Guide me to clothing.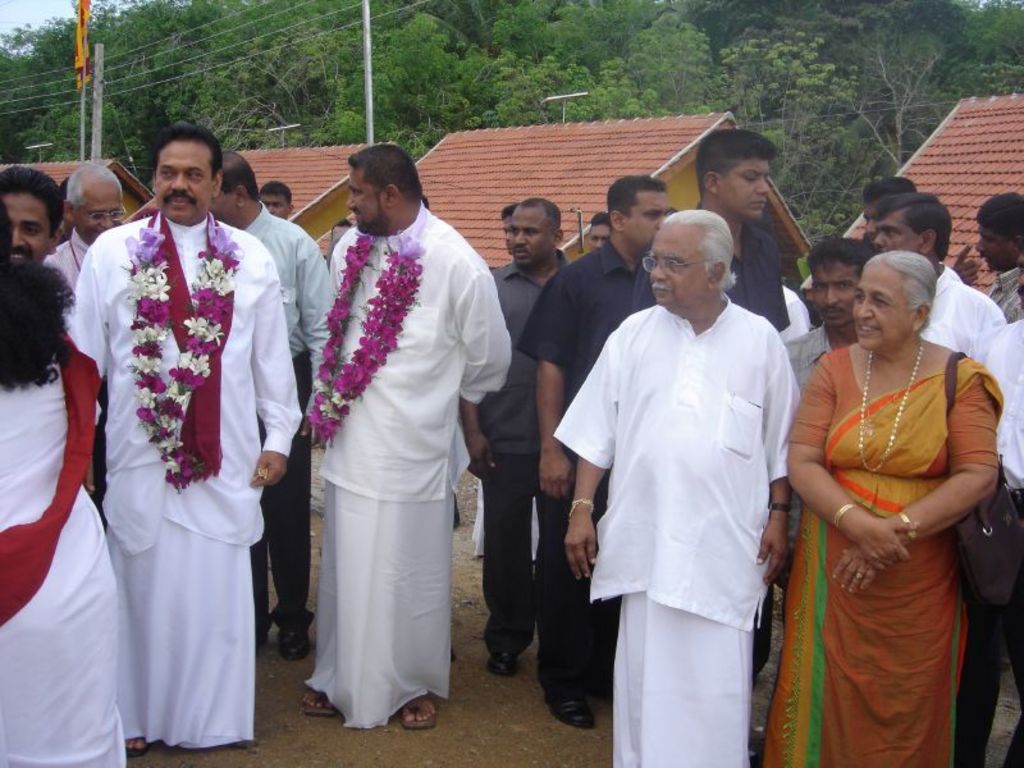
Guidance: [left=462, top=256, right=573, bottom=654].
